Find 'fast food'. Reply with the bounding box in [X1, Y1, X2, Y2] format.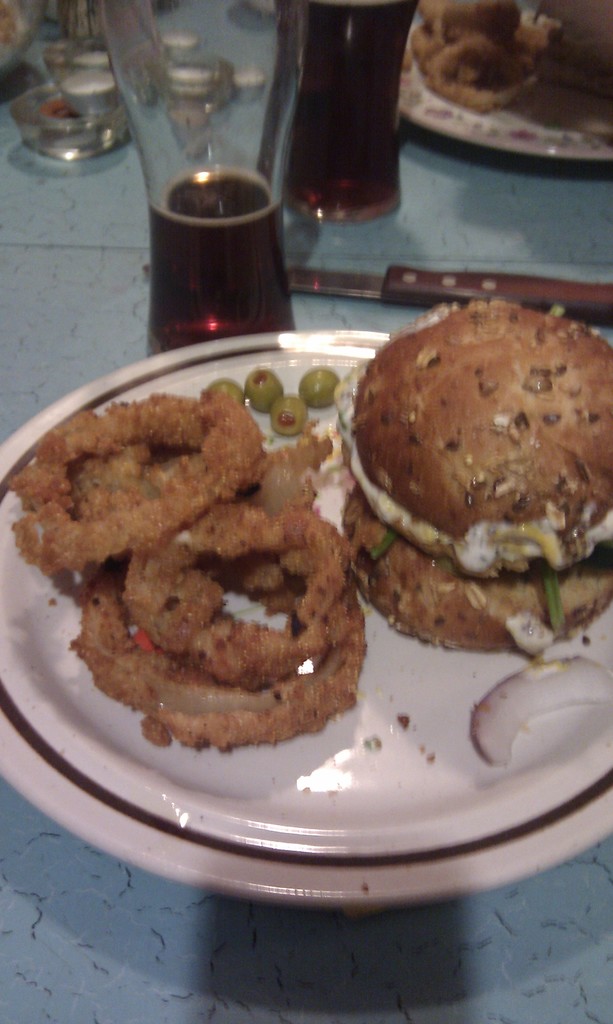
[65, 561, 373, 738].
